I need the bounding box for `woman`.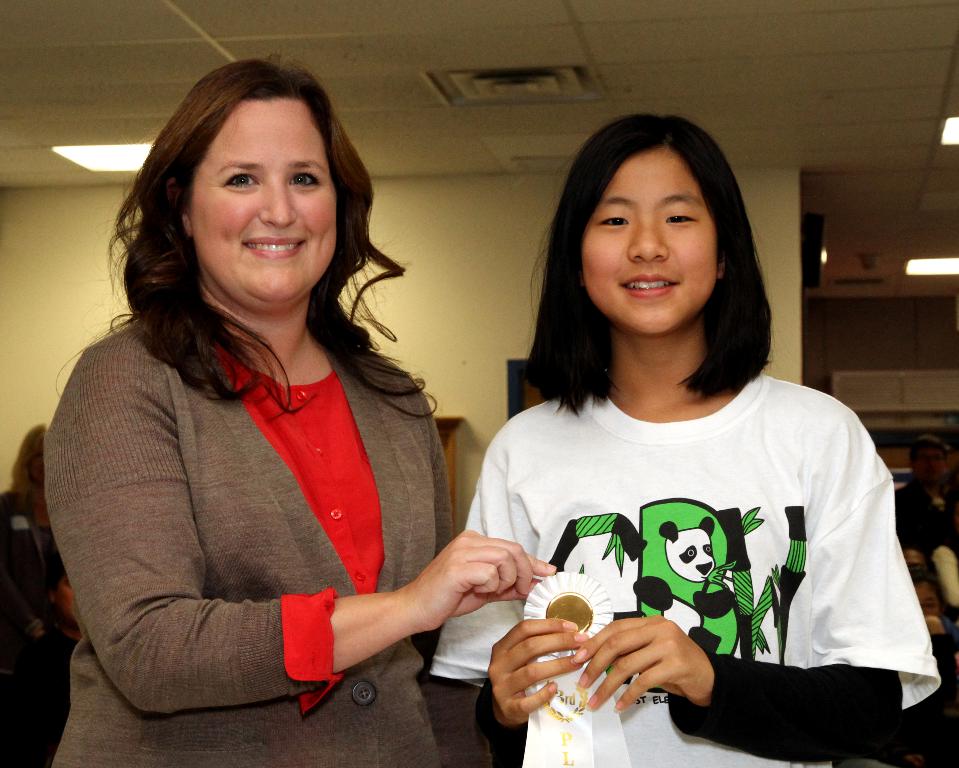
Here it is: [439,104,930,767].
